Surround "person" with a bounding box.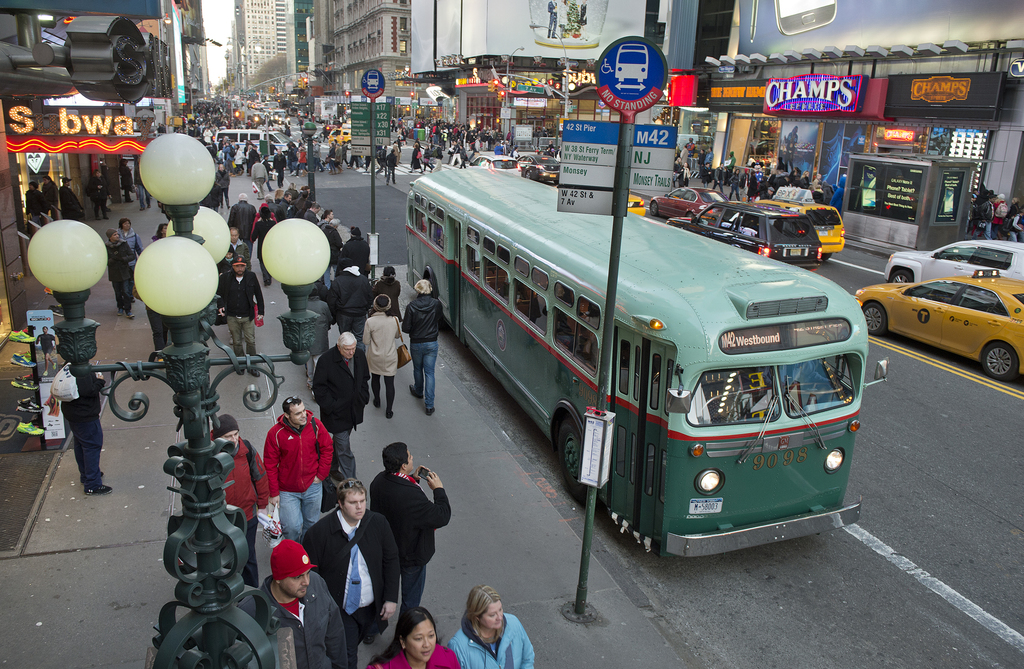
l=684, t=137, r=696, b=159.
